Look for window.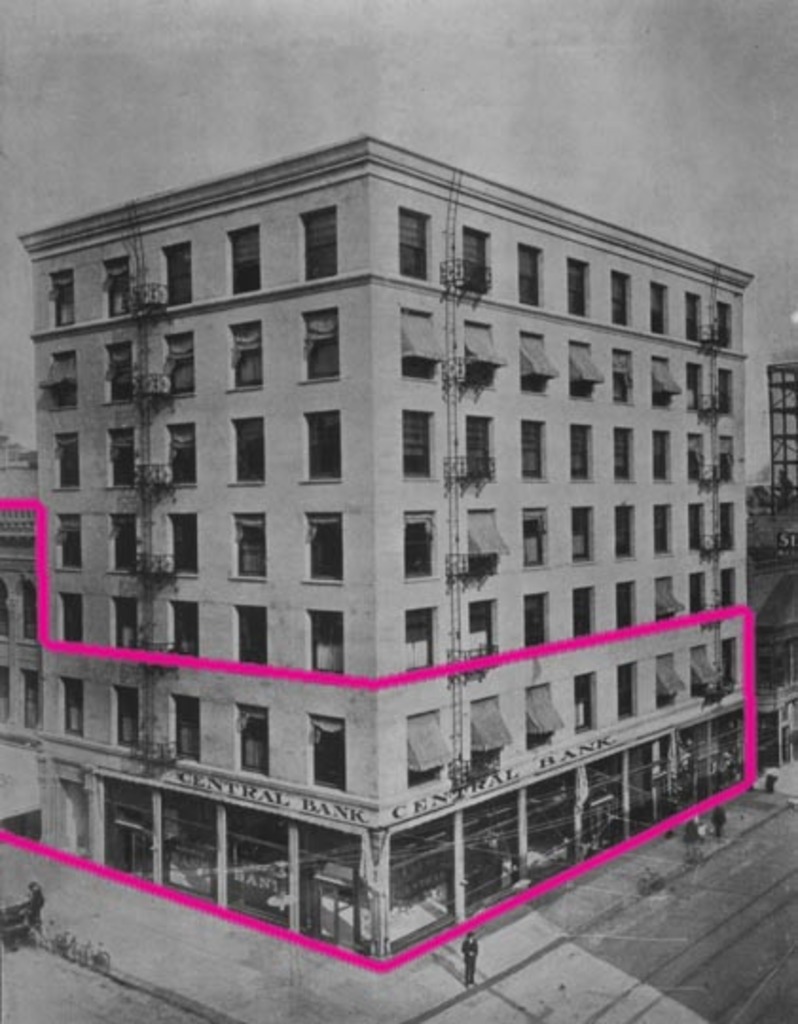
Found: box(157, 241, 199, 302).
